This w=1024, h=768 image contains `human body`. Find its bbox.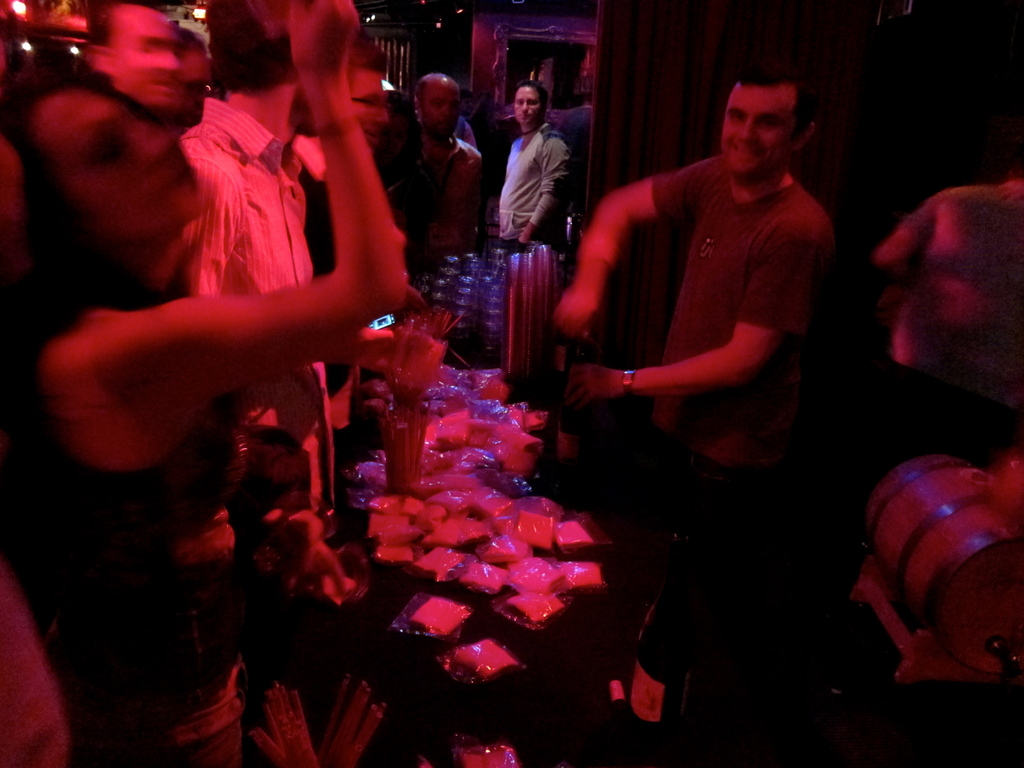
l=560, t=34, r=846, b=586.
